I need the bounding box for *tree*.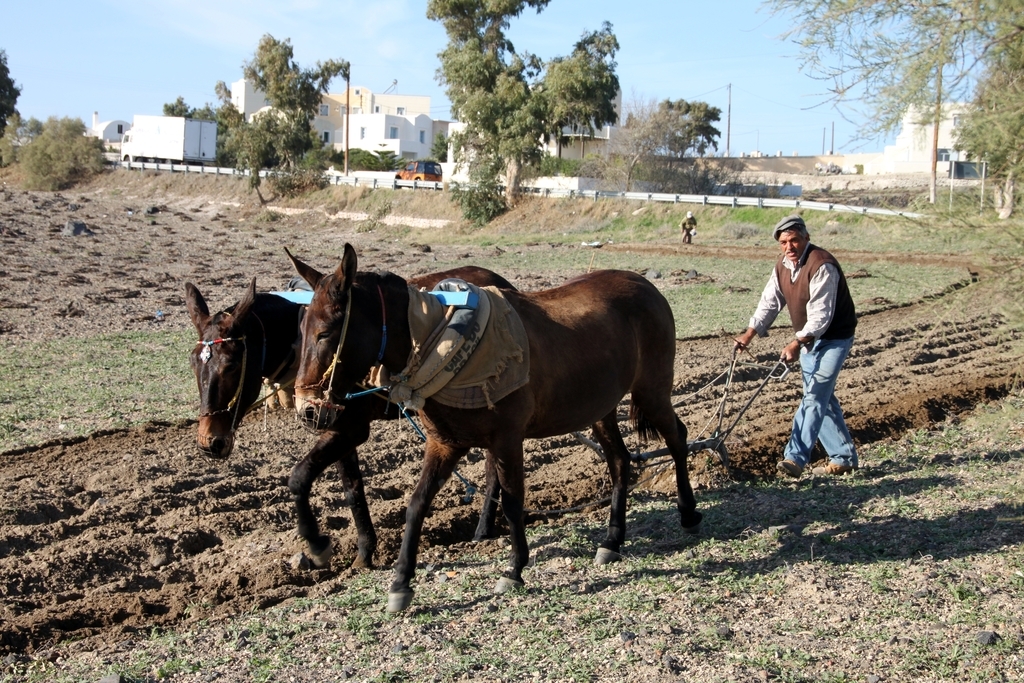
Here it is: rect(648, 97, 723, 163).
